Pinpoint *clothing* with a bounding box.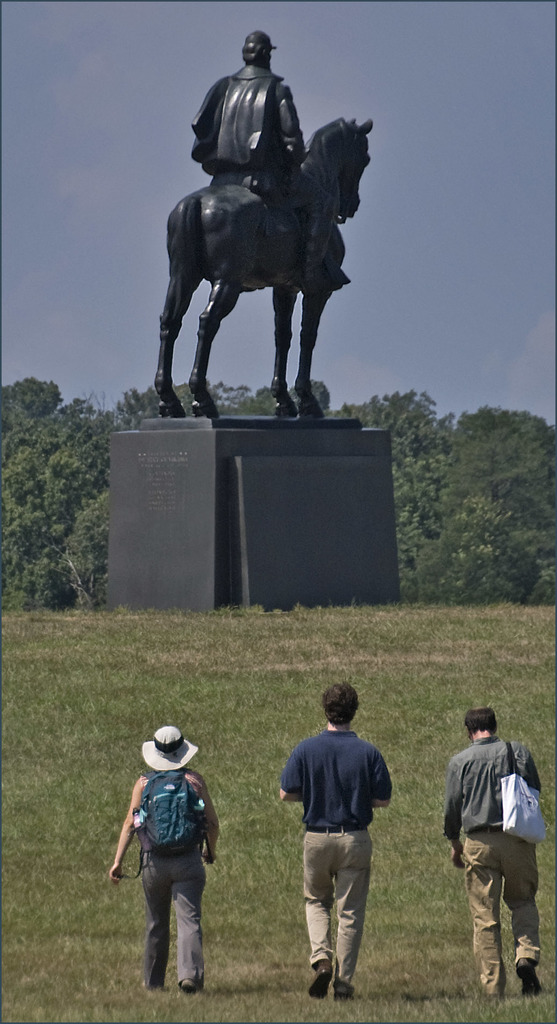
box=[124, 757, 224, 986].
